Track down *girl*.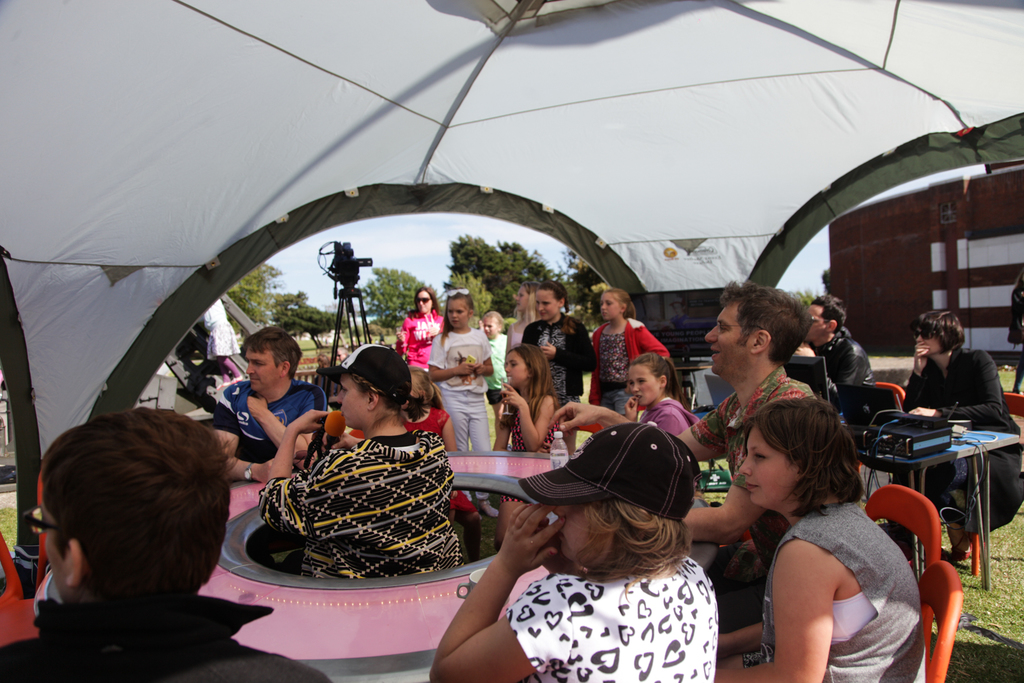
Tracked to {"x1": 710, "y1": 396, "x2": 925, "y2": 682}.
